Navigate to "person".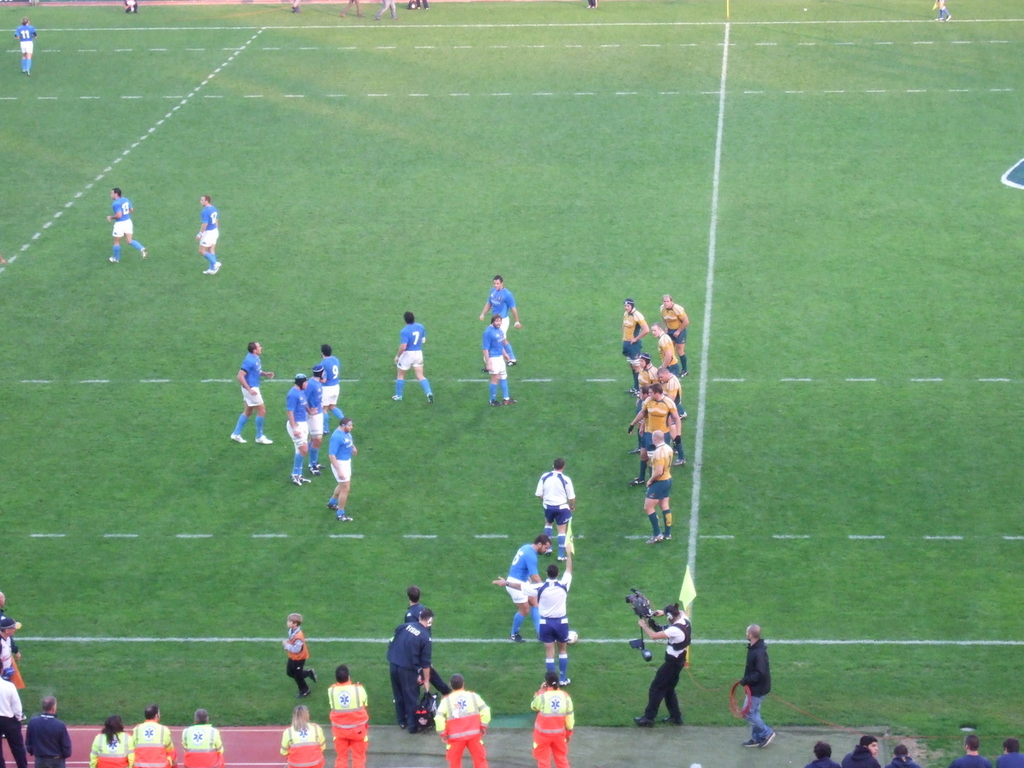
Navigation target: 886:746:919:767.
